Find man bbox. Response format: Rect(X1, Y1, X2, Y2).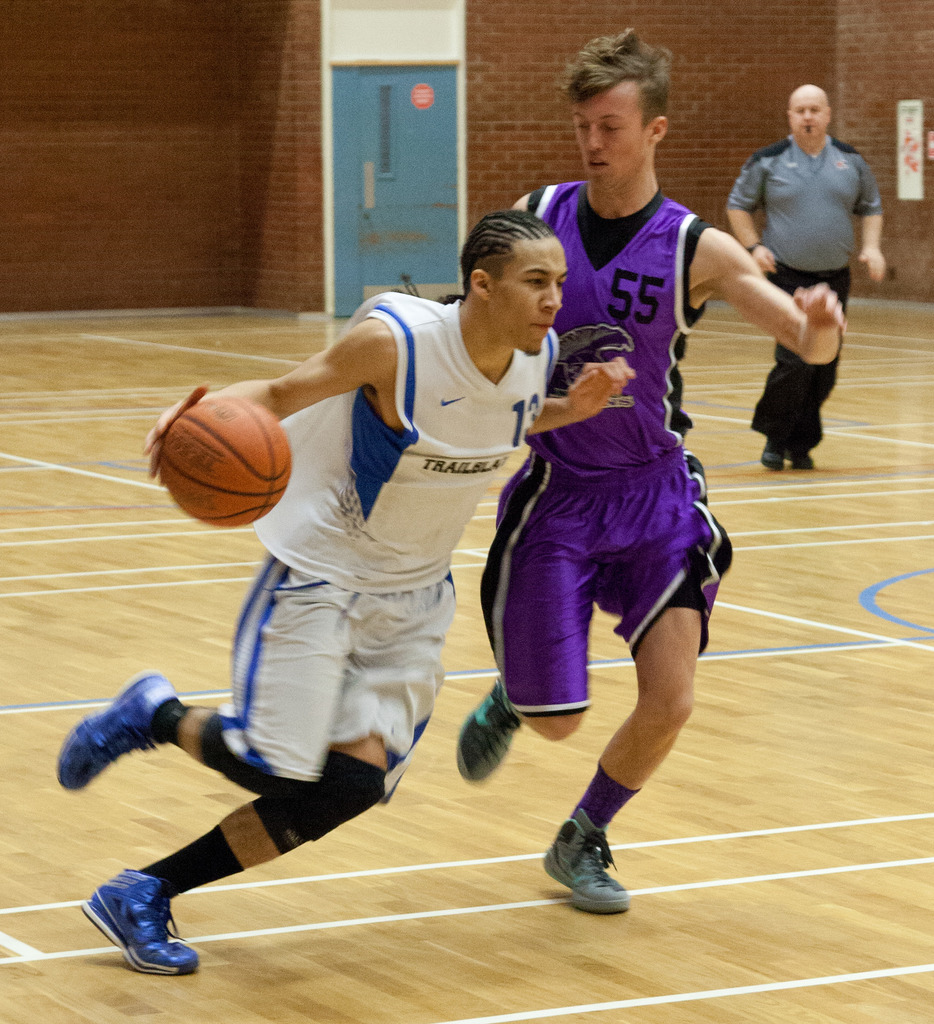
Rect(54, 205, 636, 973).
